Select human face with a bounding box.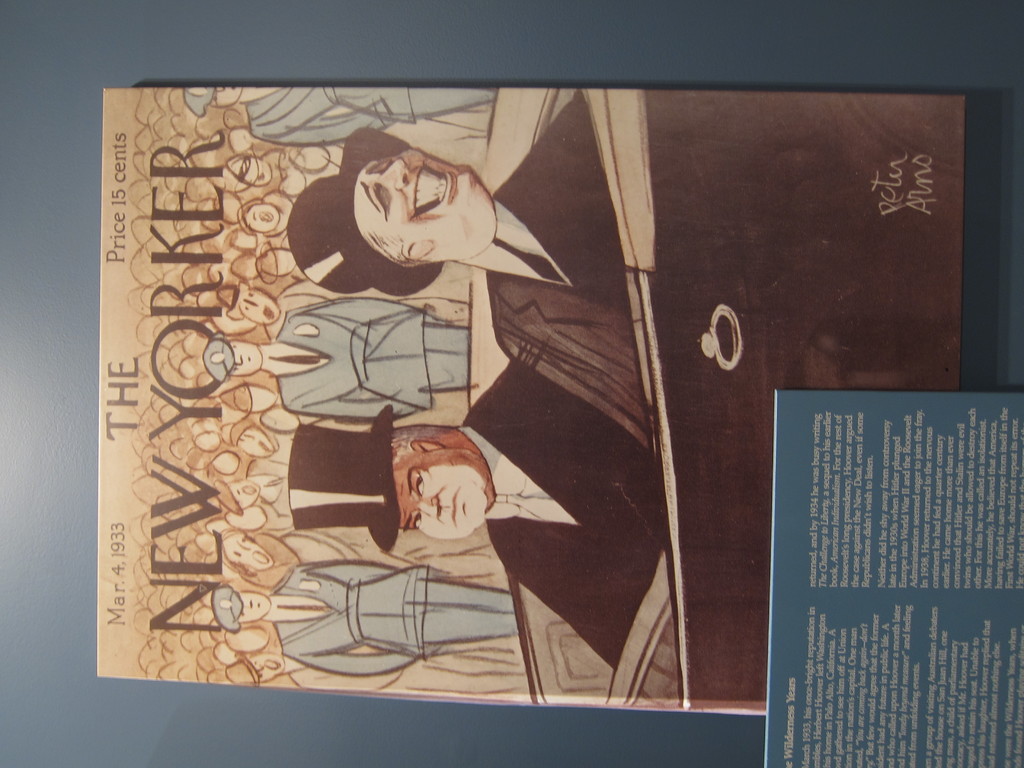
239:285:278:324.
